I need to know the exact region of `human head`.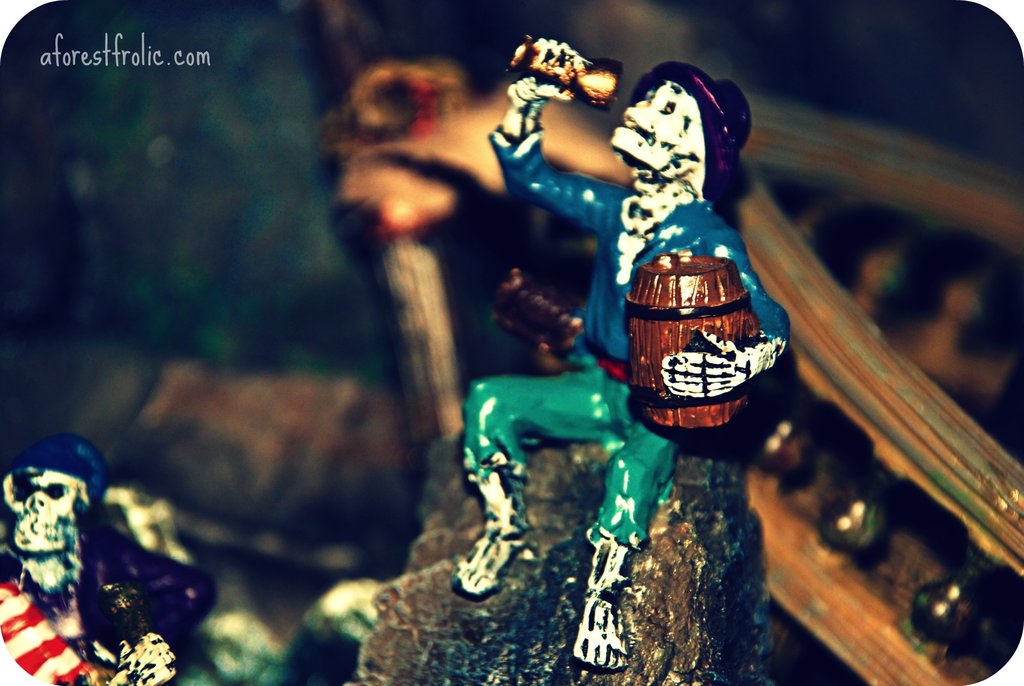
Region: 610:65:740:197.
